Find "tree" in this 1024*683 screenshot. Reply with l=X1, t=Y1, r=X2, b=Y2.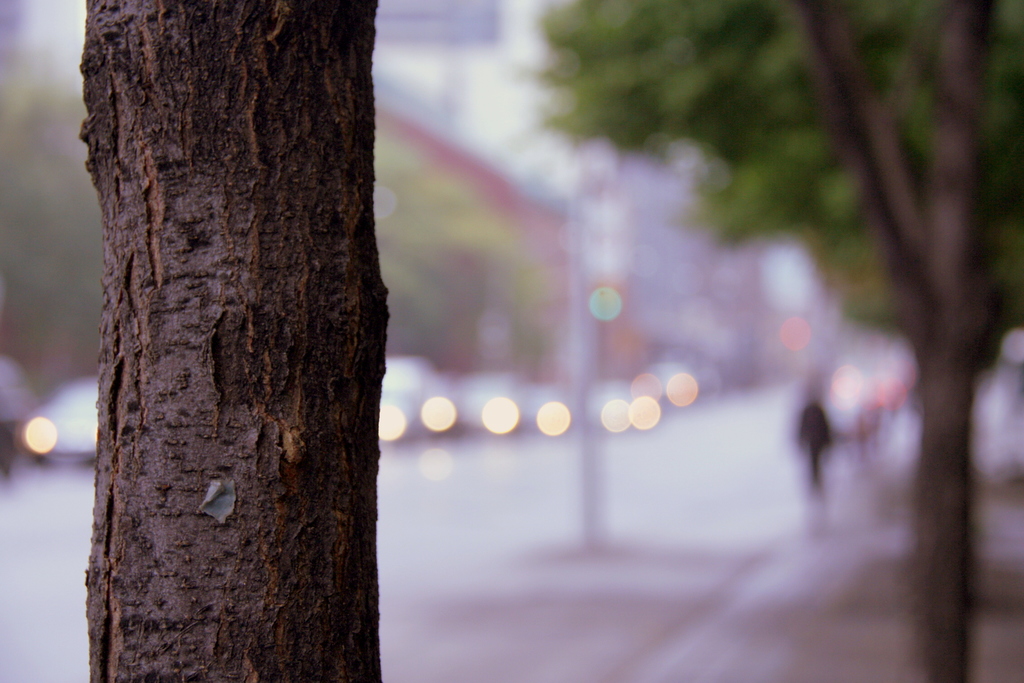
l=68, t=0, r=394, b=682.
